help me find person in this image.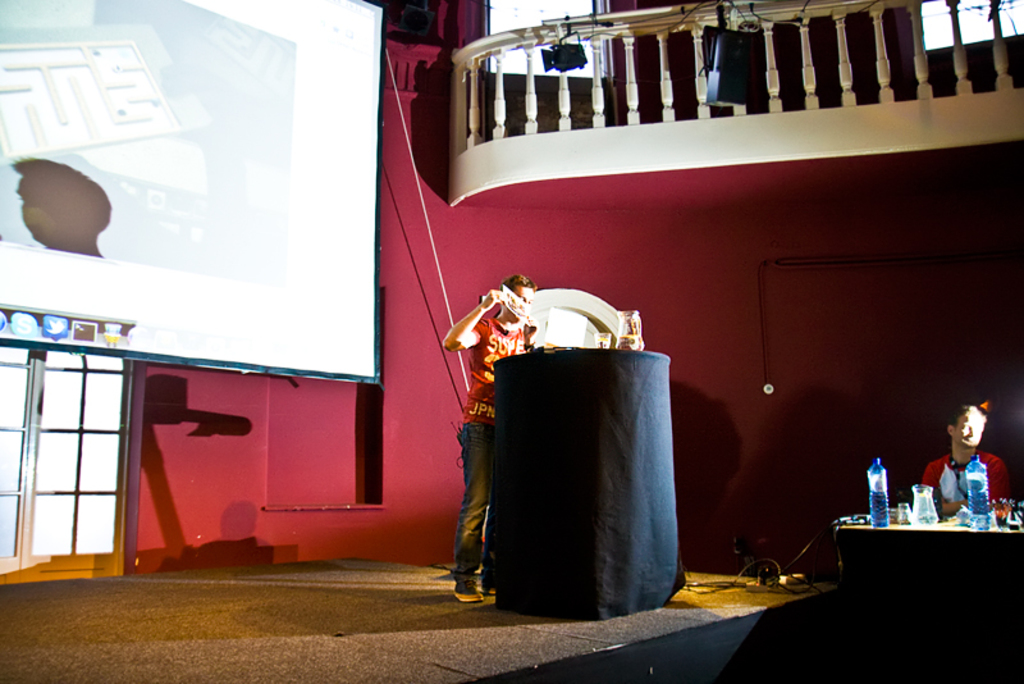
Found it: (919, 403, 1009, 514).
